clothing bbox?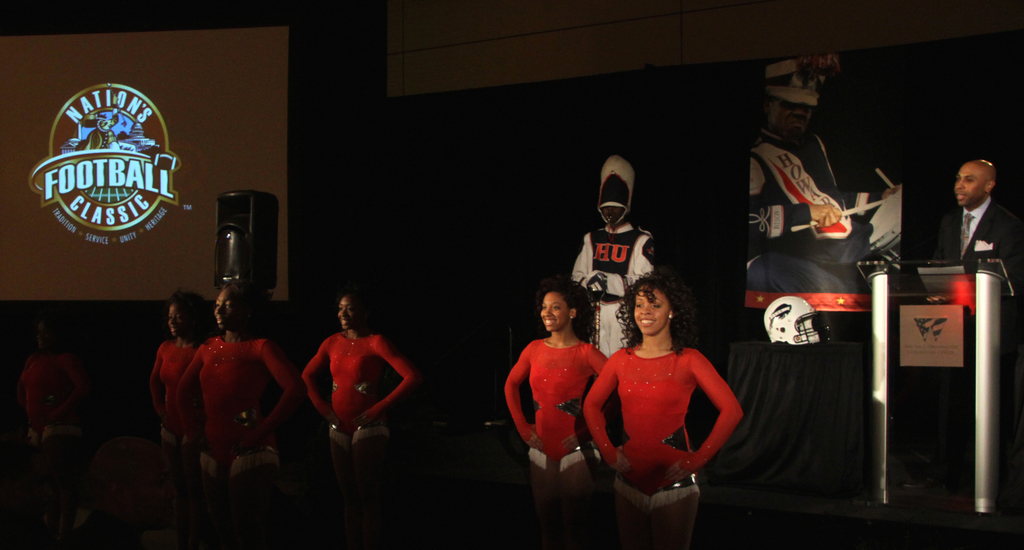
(175, 339, 298, 549)
